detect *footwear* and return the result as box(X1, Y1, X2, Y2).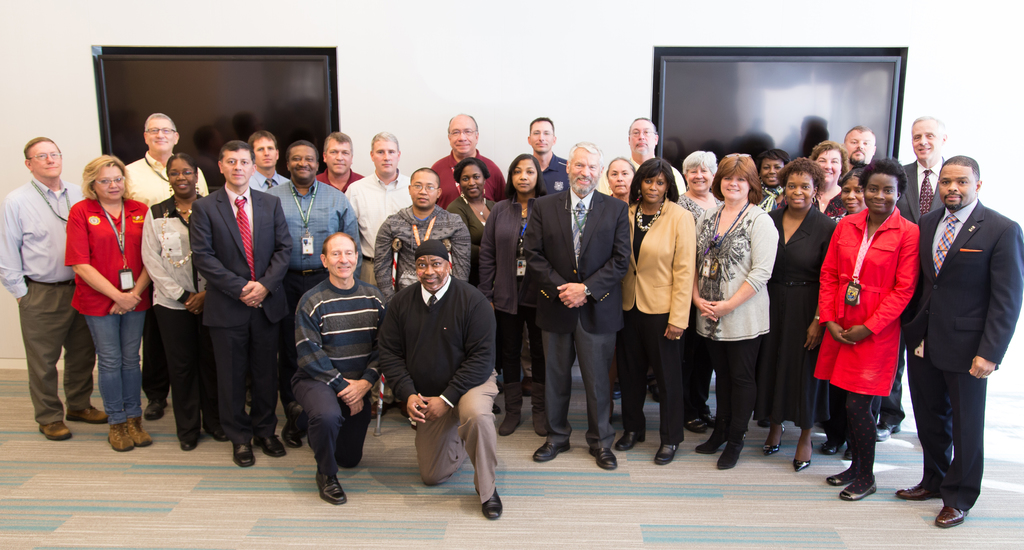
box(703, 405, 720, 432).
